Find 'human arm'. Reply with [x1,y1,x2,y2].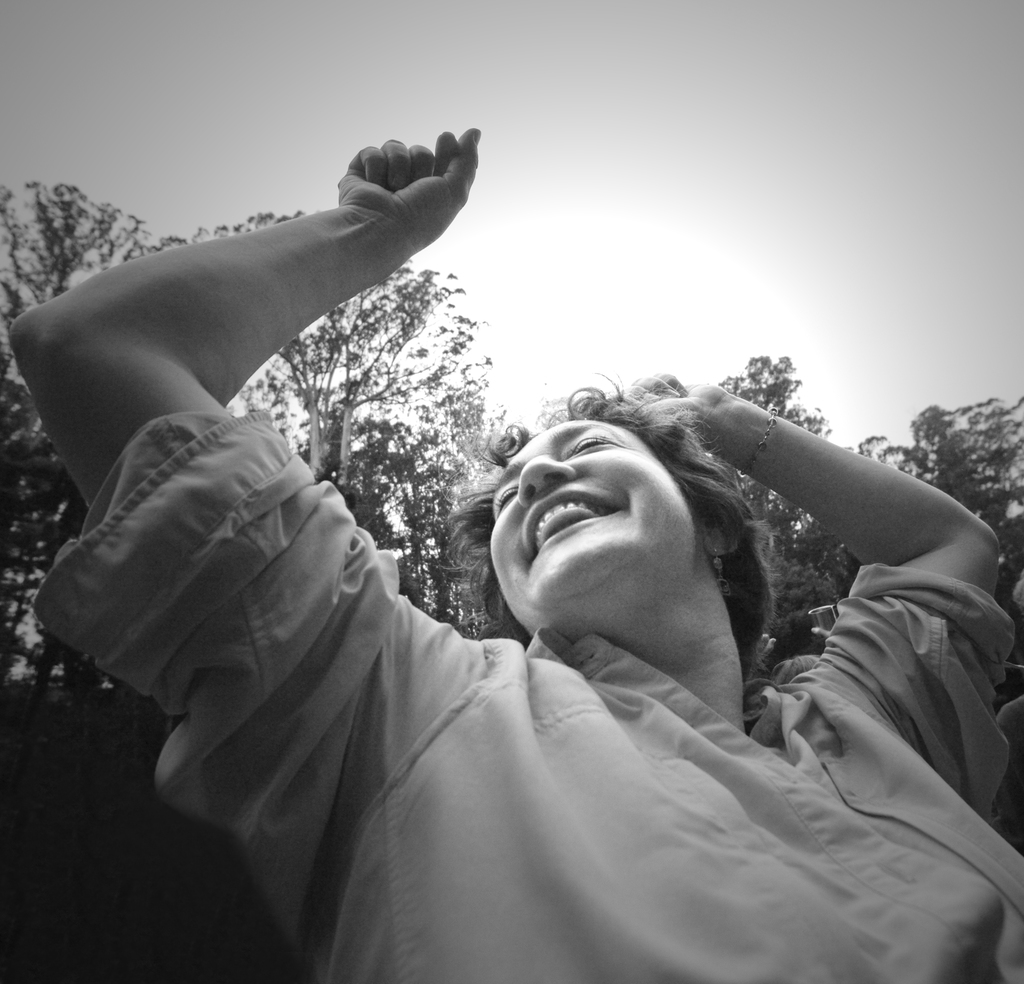
[0,122,532,559].
